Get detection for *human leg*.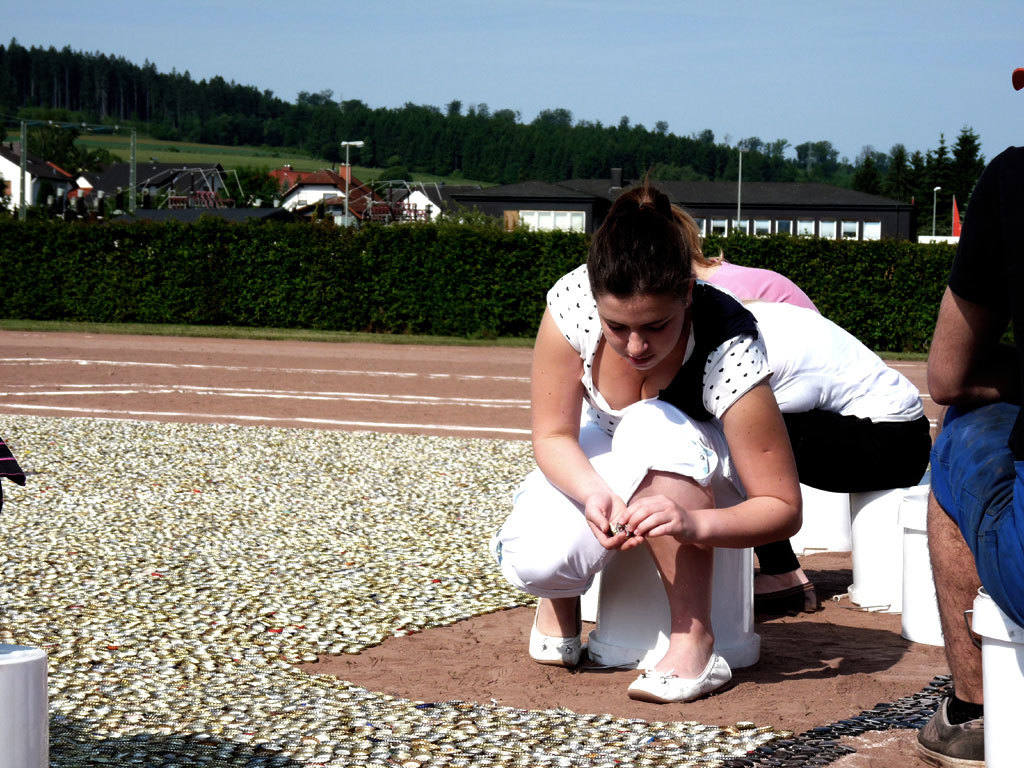
Detection: (x1=934, y1=412, x2=1015, y2=767).
